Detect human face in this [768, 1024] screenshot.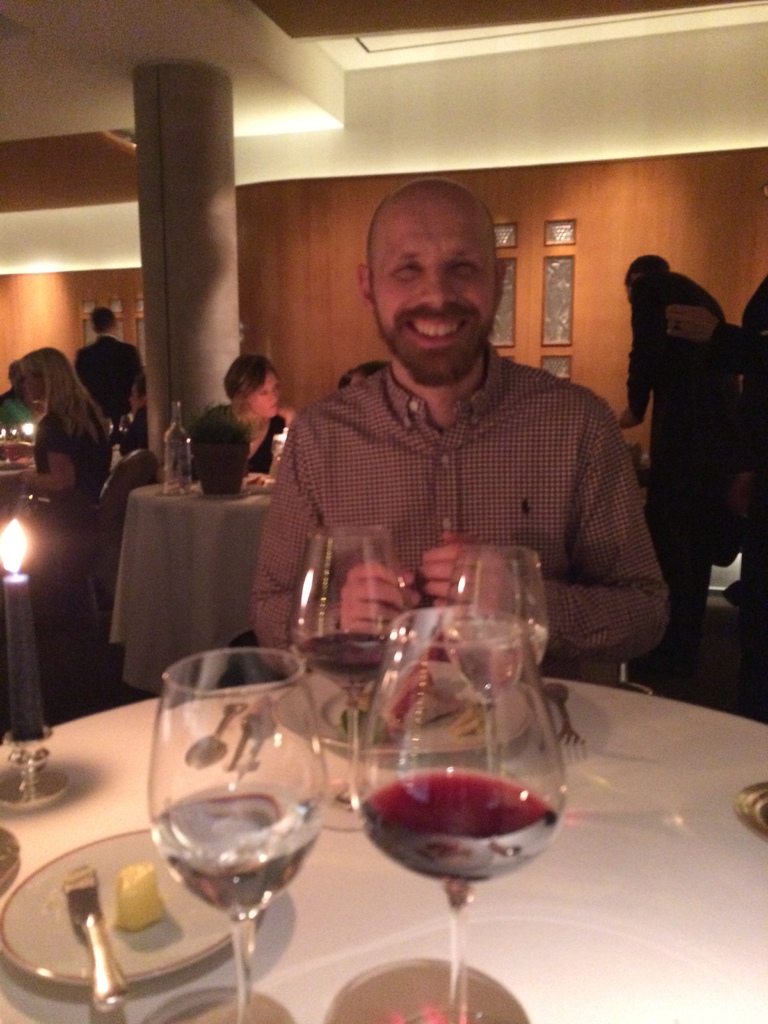
Detection: 19/365/44/405.
